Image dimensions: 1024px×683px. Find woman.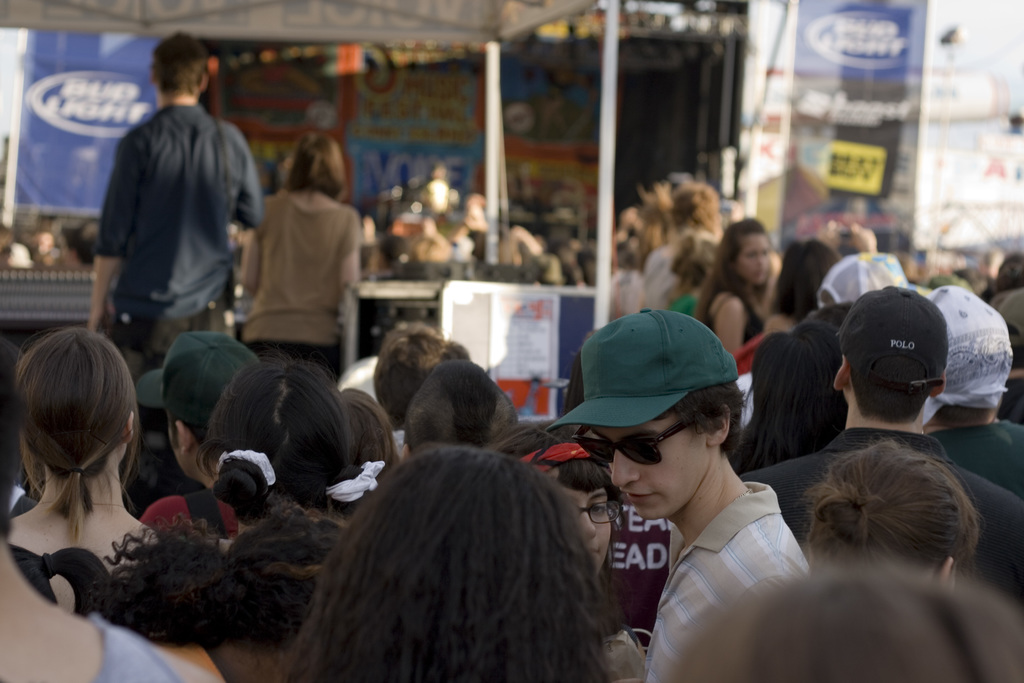
region(687, 213, 780, 358).
